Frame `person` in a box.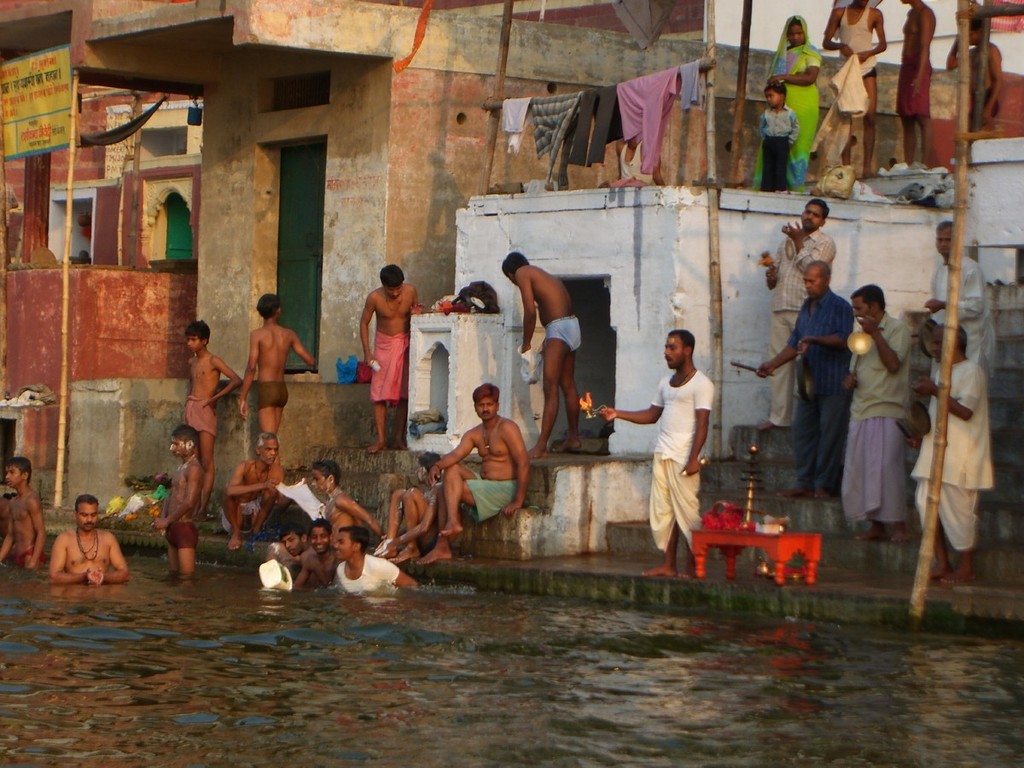
[left=888, top=0, right=935, bottom=169].
